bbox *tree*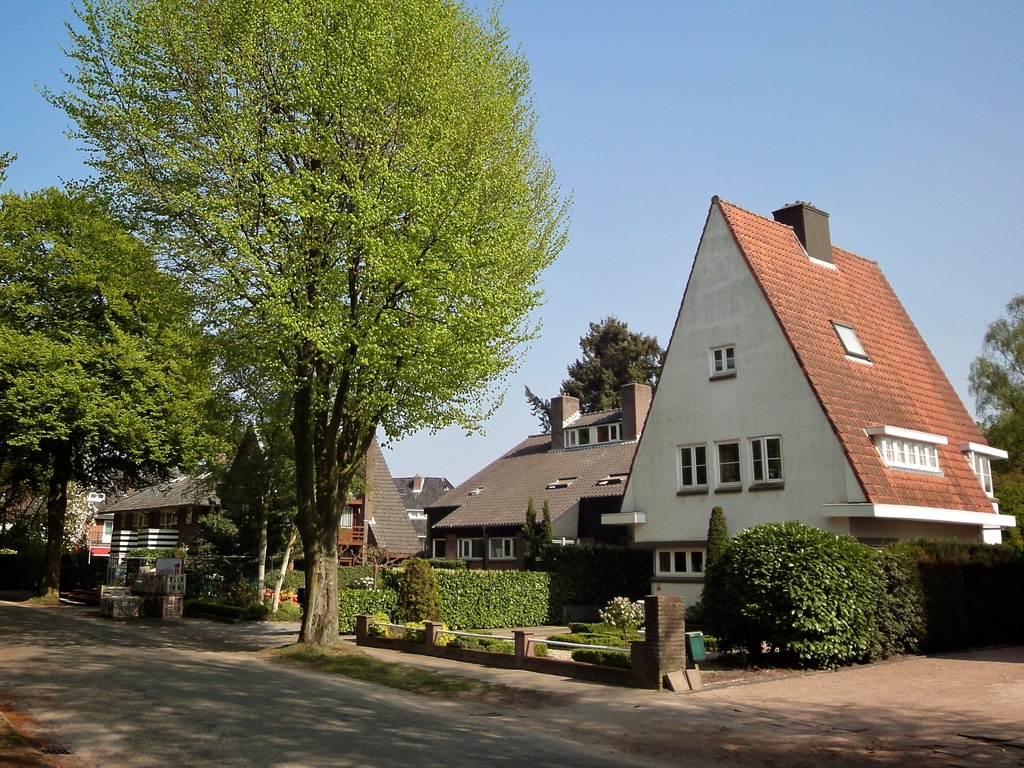
BBox(966, 288, 1023, 537)
